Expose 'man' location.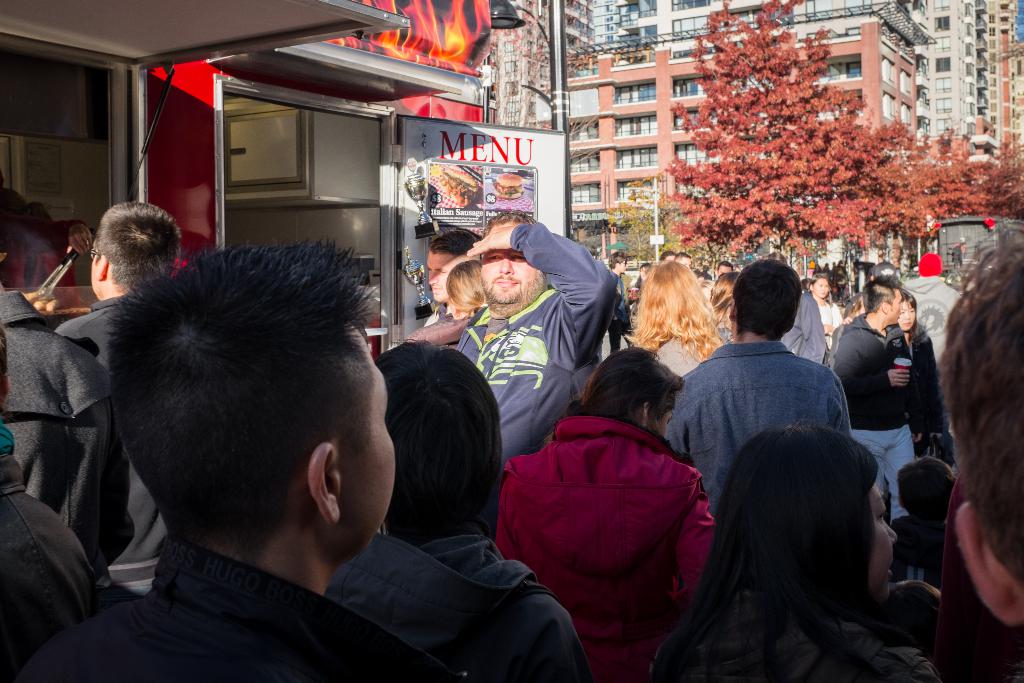
Exposed at locate(422, 228, 483, 327).
